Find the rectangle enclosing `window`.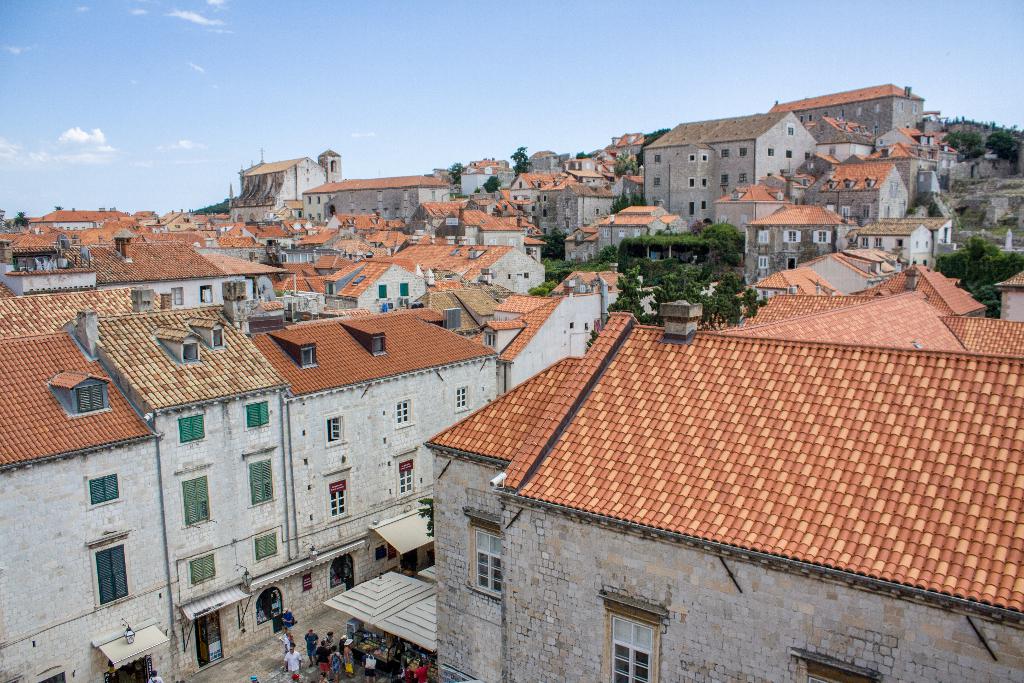
left=655, top=179, right=661, bottom=185.
